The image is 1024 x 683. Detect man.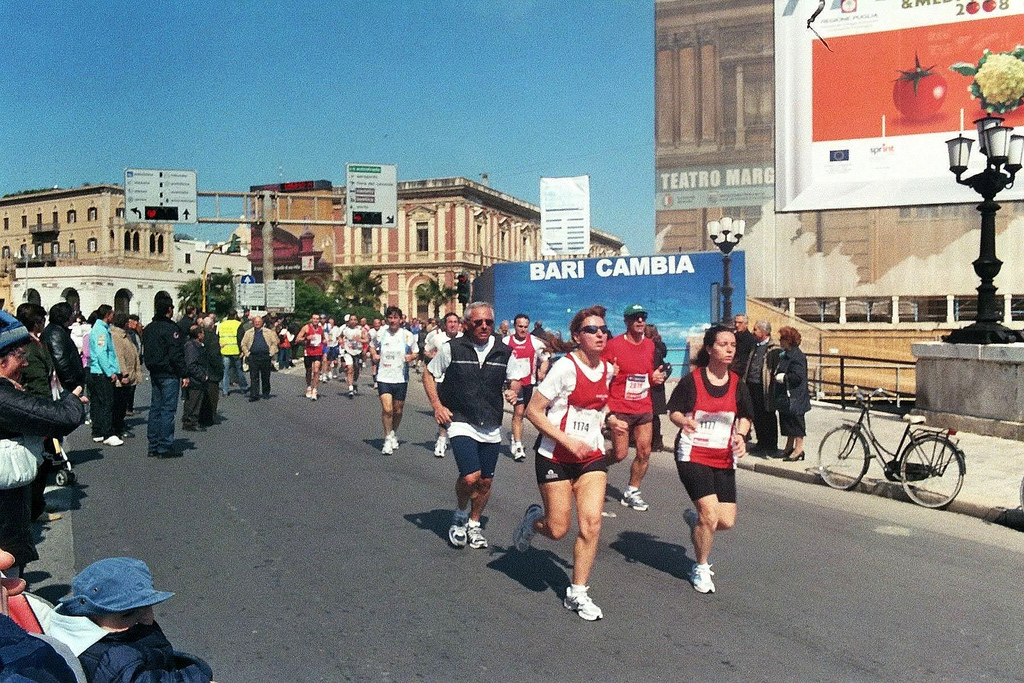
Detection: detection(369, 304, 418, 453).
